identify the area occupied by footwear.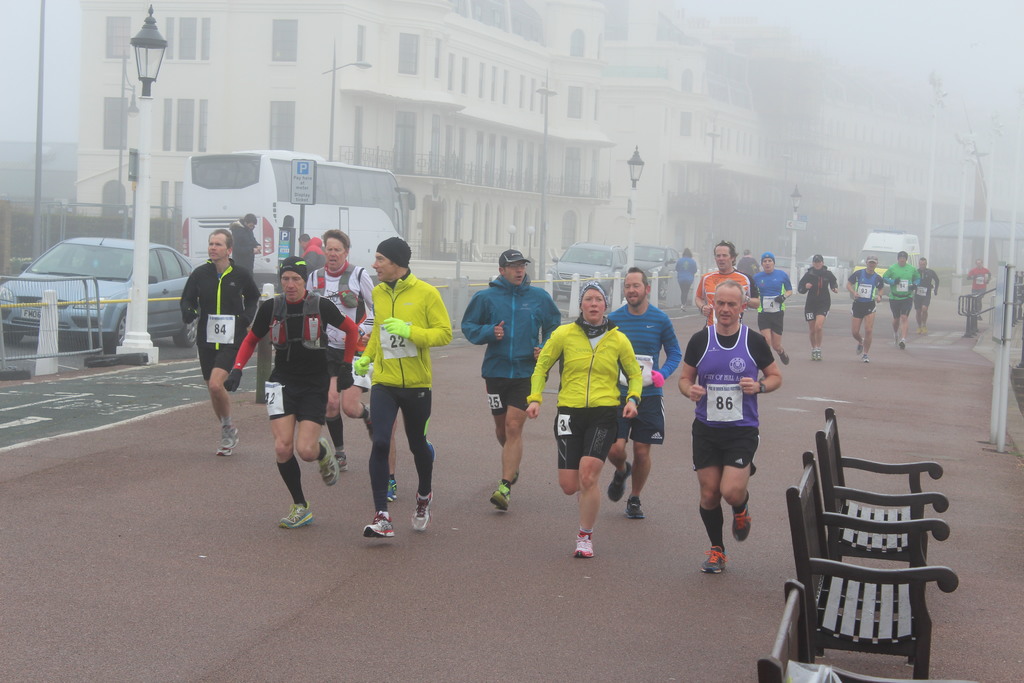
Area: bbox(733, 504, 749, 542).
